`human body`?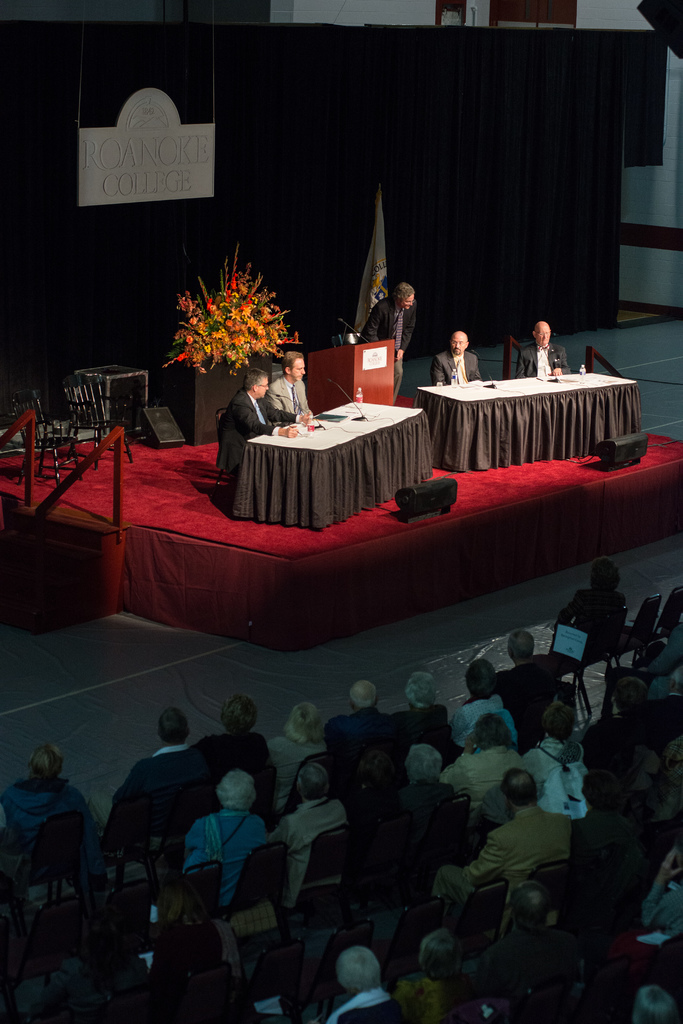
{"x1": 511, "y1": 312, "x2": 570, "y2": 371}
